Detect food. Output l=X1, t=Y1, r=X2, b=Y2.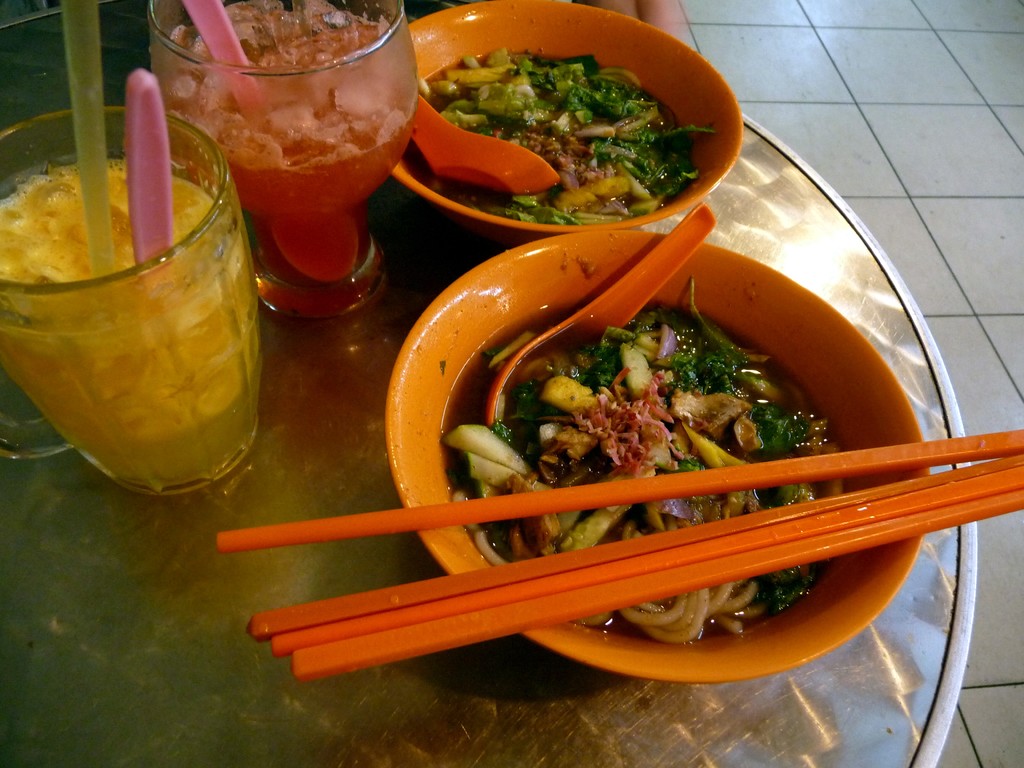
l=0, t=151, r=220, b=287.
